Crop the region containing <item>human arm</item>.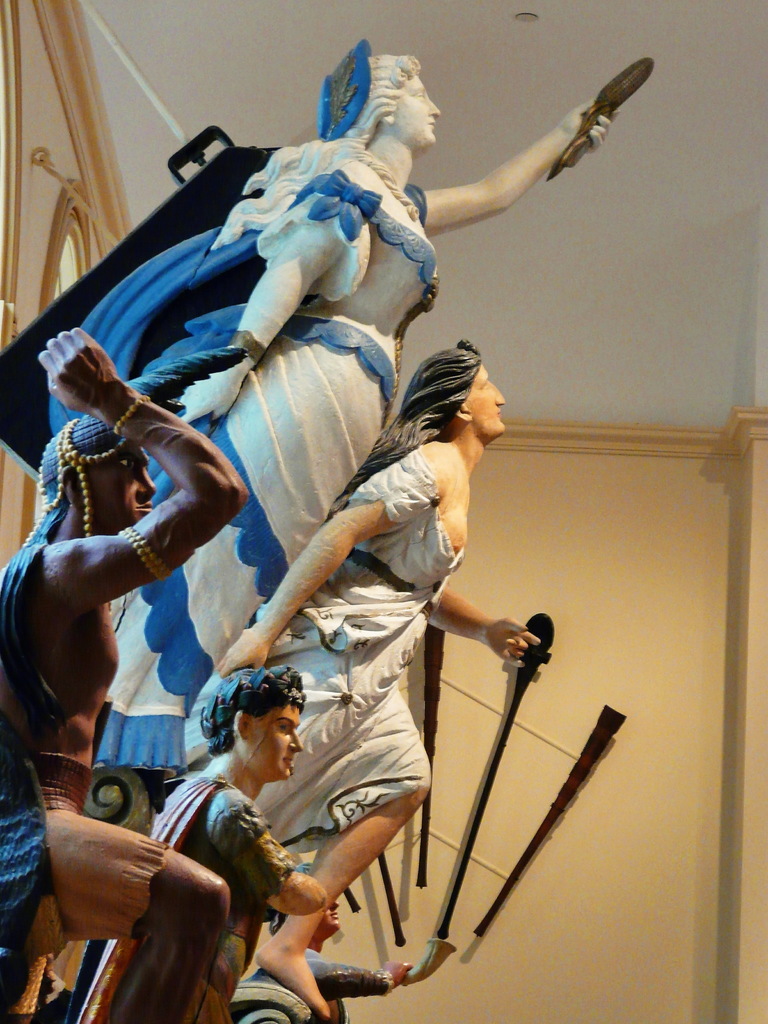
Crop region: (left=214, top=783, right=326, bottom=918).
